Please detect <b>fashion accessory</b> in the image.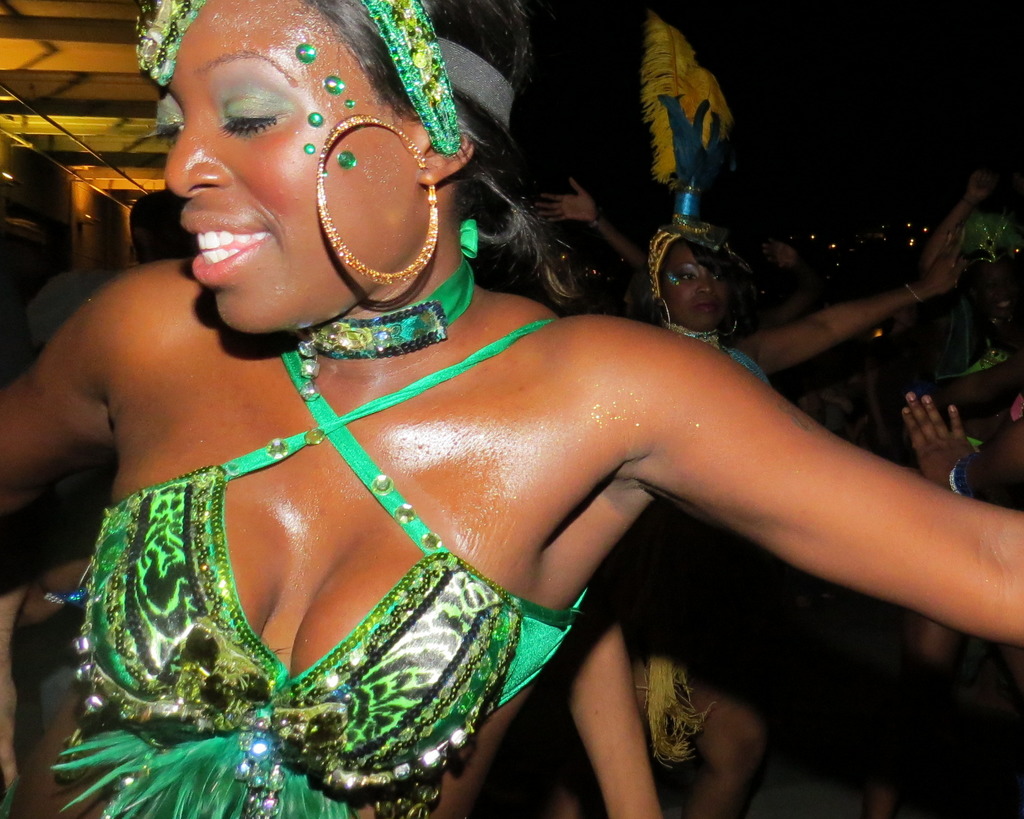
detection(666, 299, 674, 325).
